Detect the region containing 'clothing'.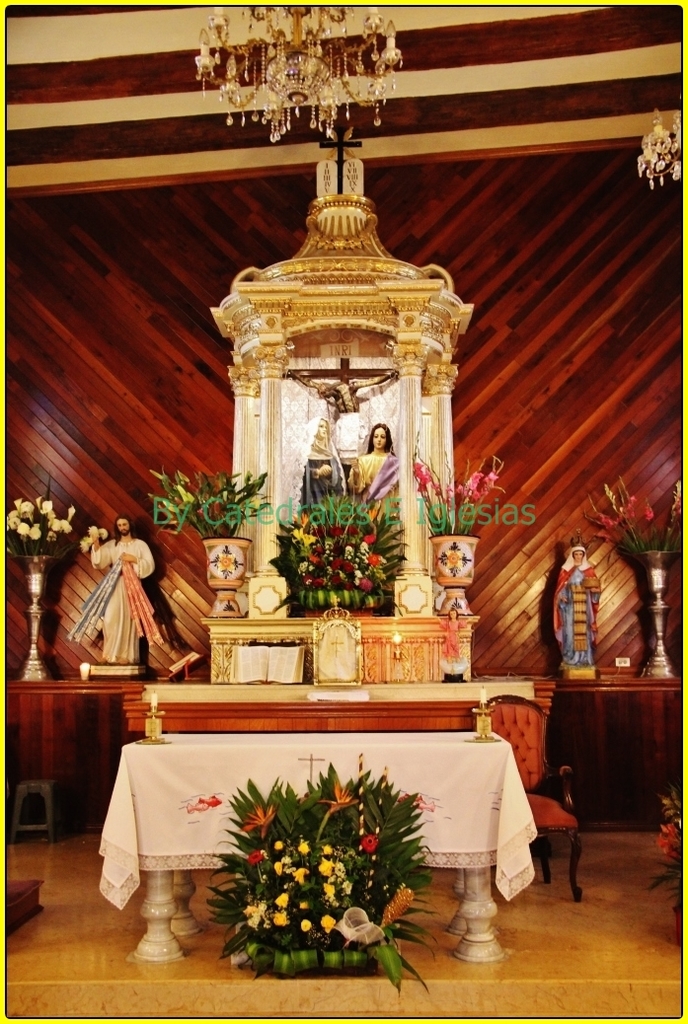
{"left": 287, "top": 415, "right": 347, "bottom": 513}.
